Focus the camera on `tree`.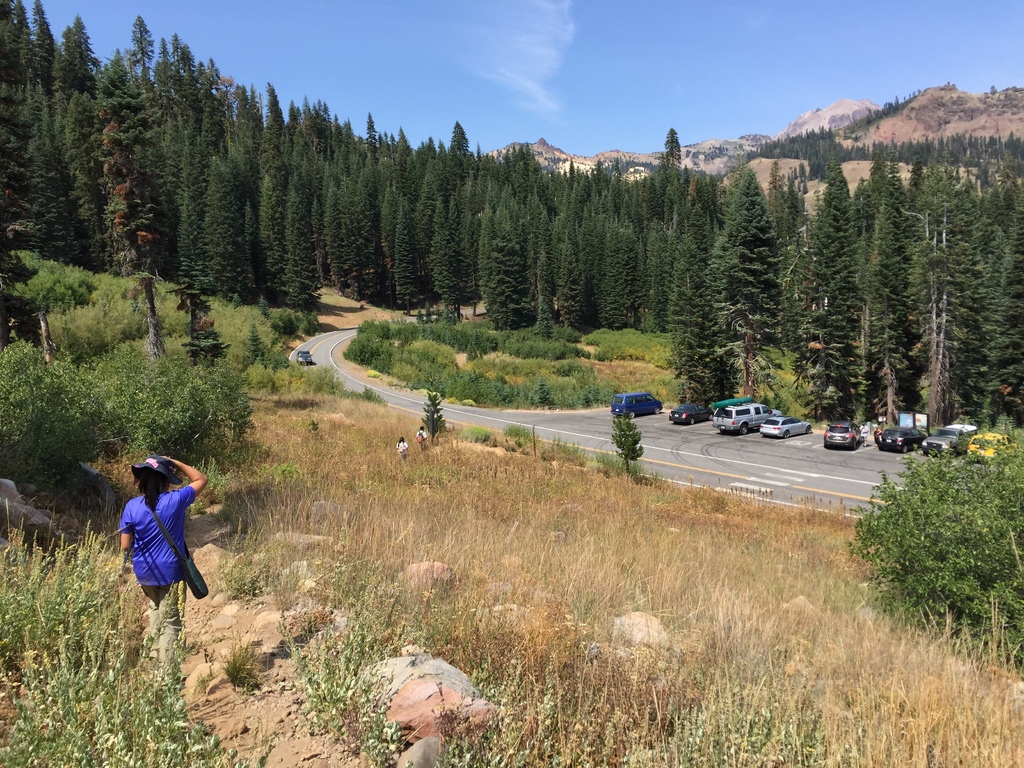
Focus region: (left=179, top=43, right=198, bottom=141).
